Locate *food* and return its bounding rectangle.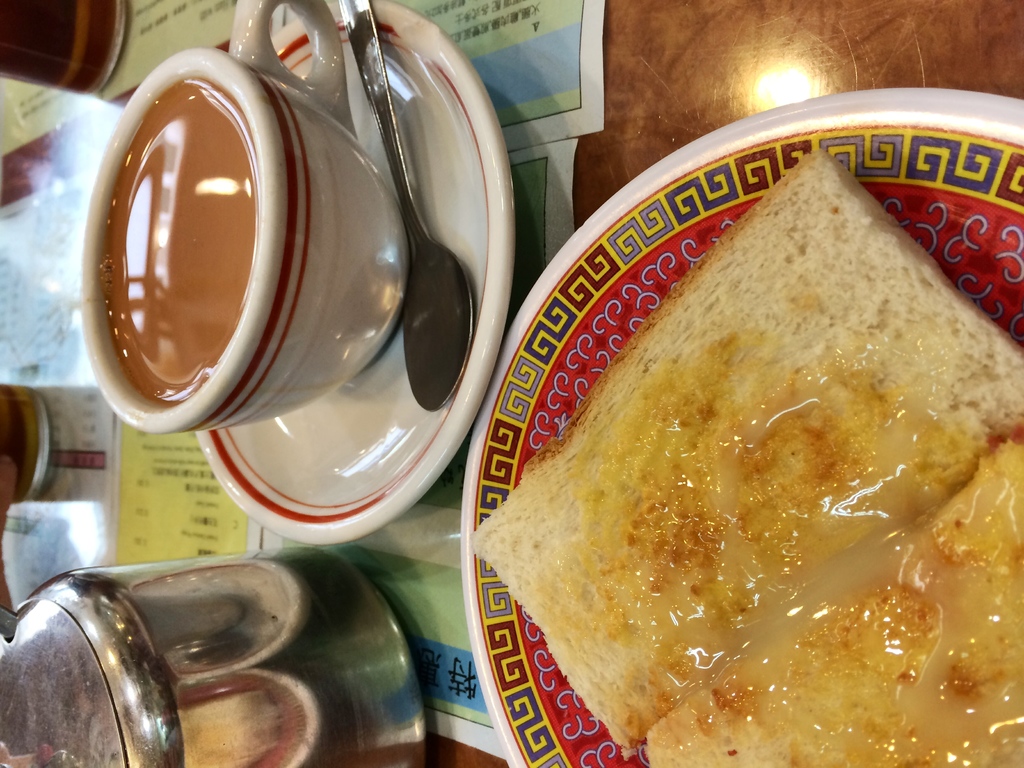
<region>643, 430, 1023, 767</region>.
